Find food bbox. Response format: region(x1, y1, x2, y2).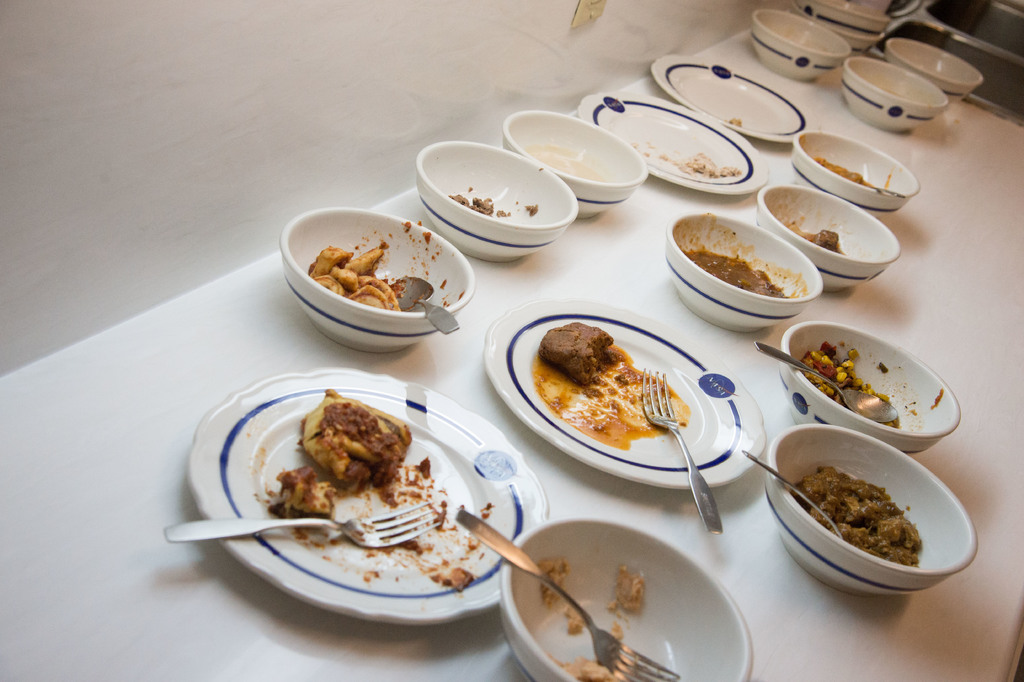
region(278, 464, 341, 519).
